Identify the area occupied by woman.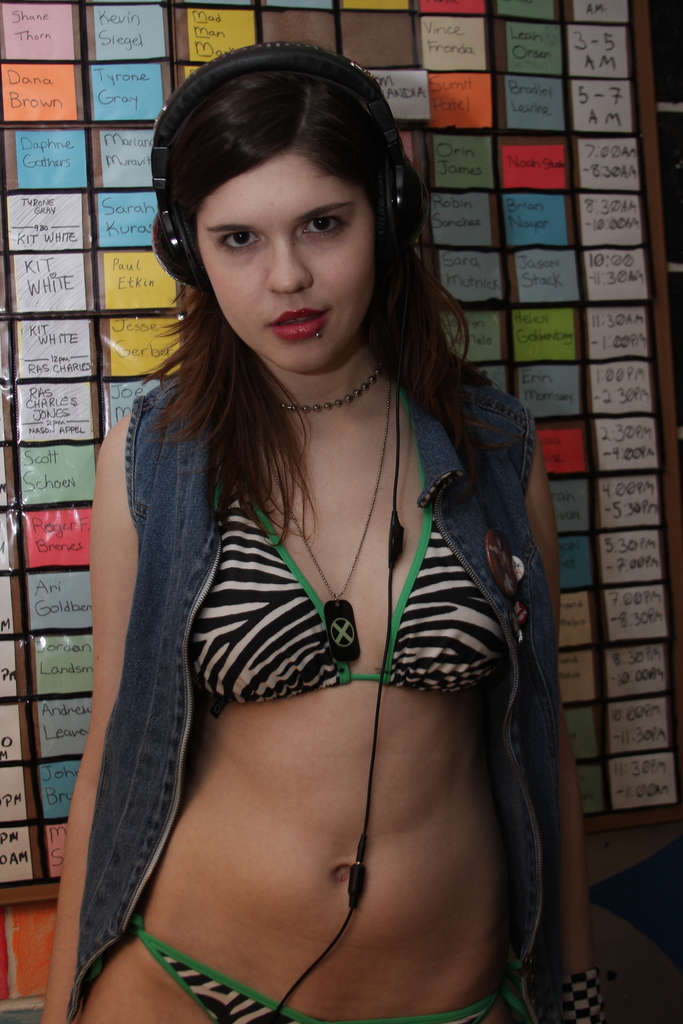
Area: 63,58,576,1009.
